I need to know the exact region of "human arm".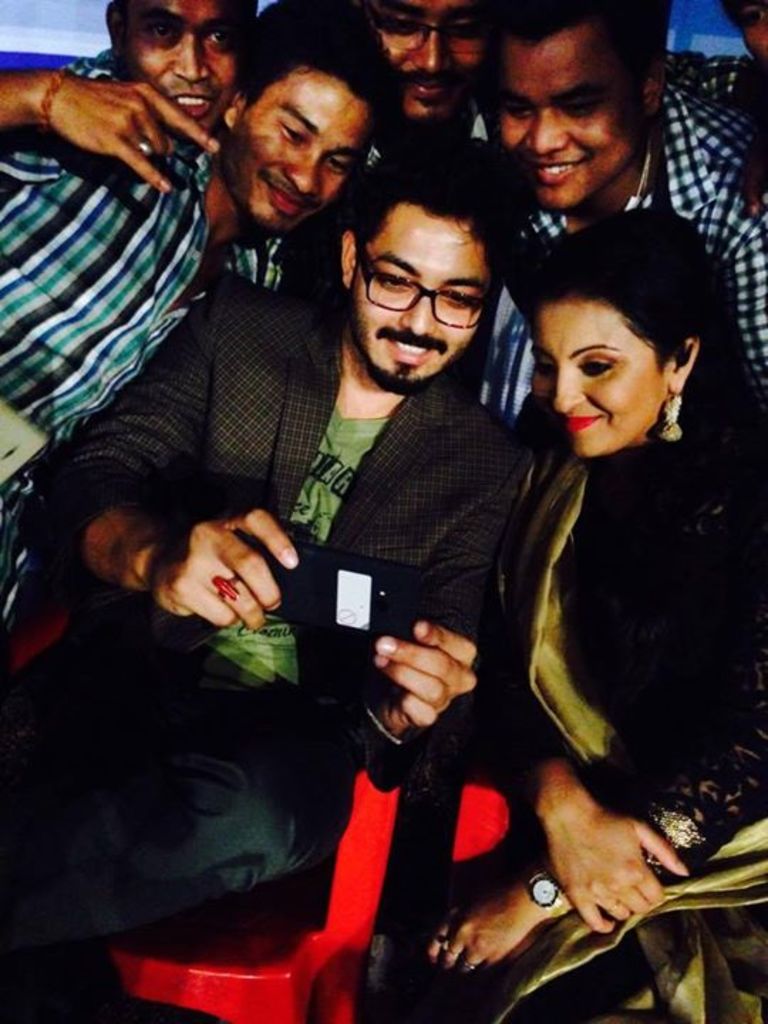
Region: select_region(378, 619, 481, 735).
